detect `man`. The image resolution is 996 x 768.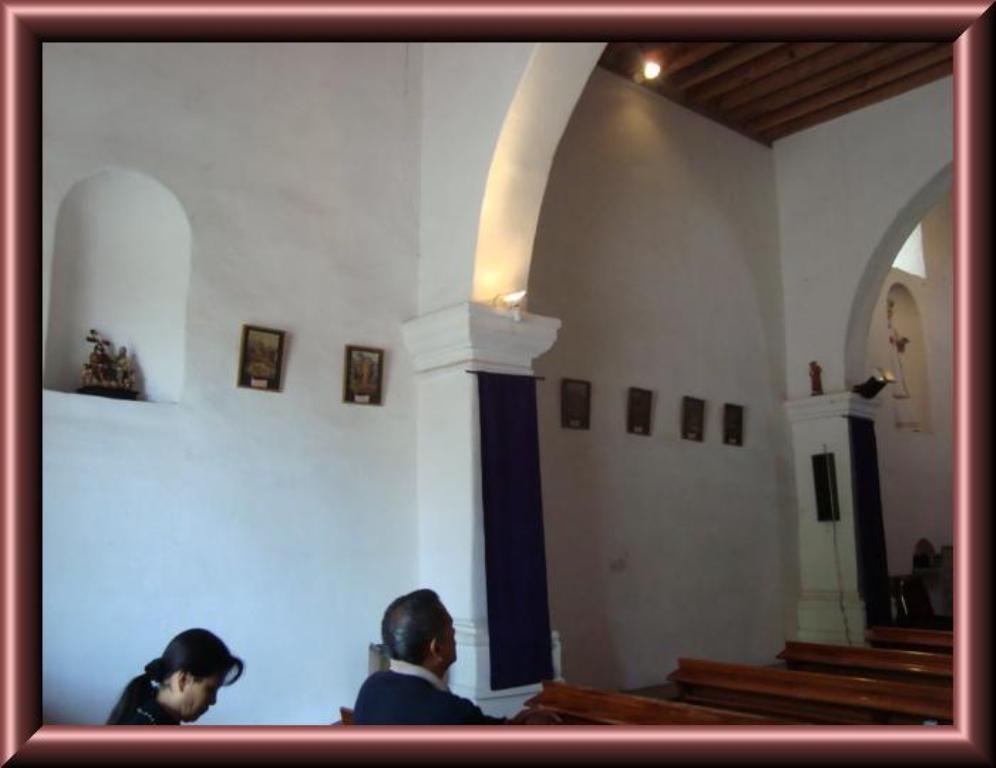
[x1=334, y1=600, x2=503, y2=735].
